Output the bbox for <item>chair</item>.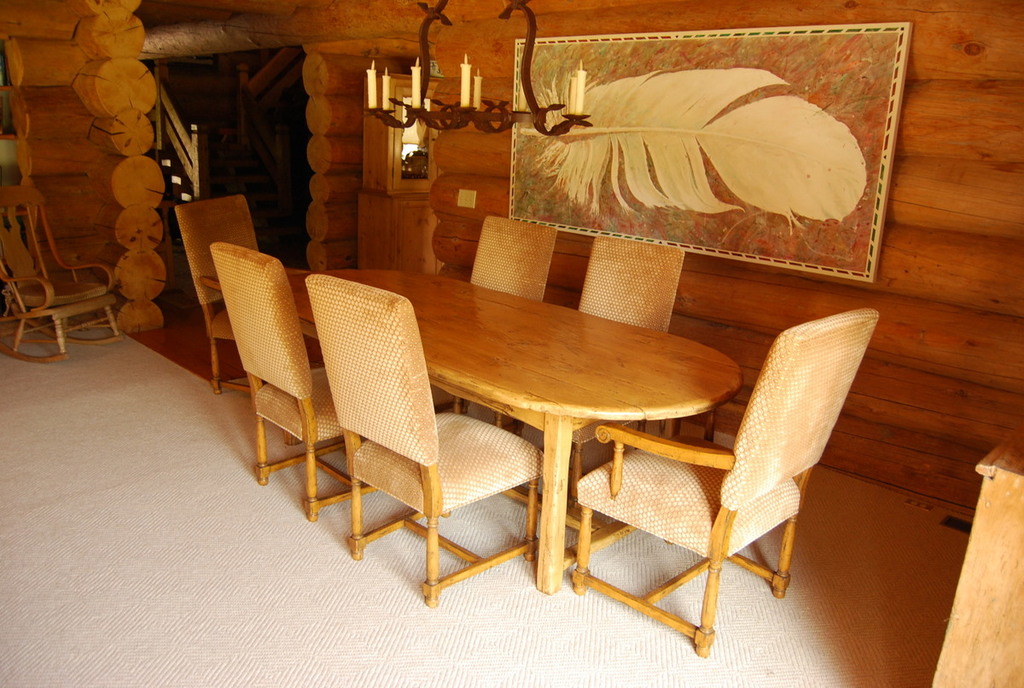
206/243/460/521.
